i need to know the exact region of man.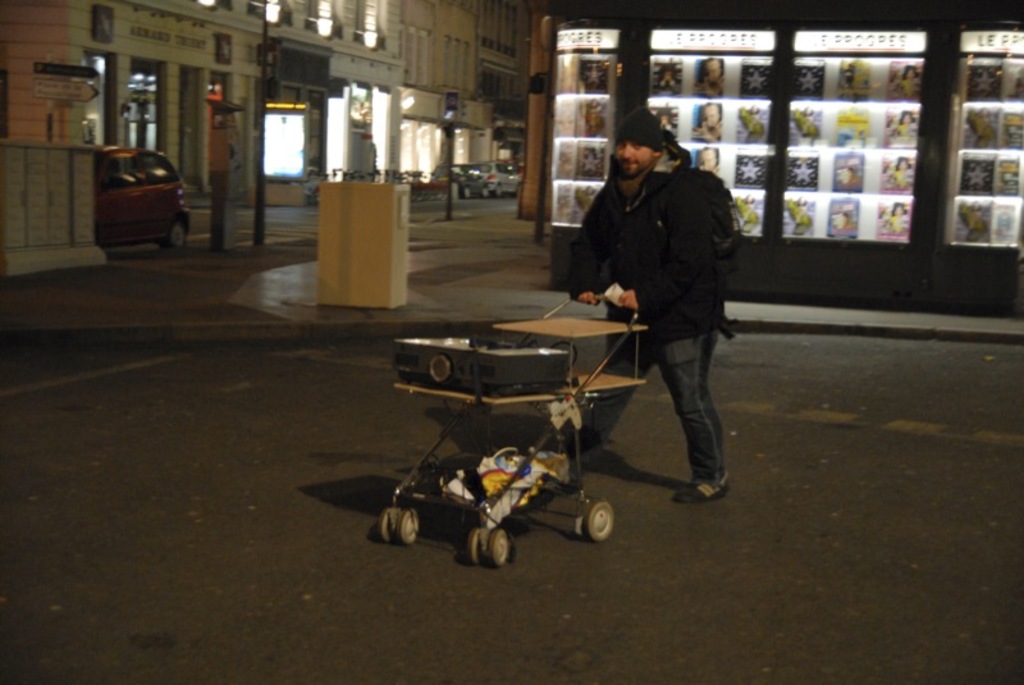
Region: <region>692, 146, 721, 174</region>.
